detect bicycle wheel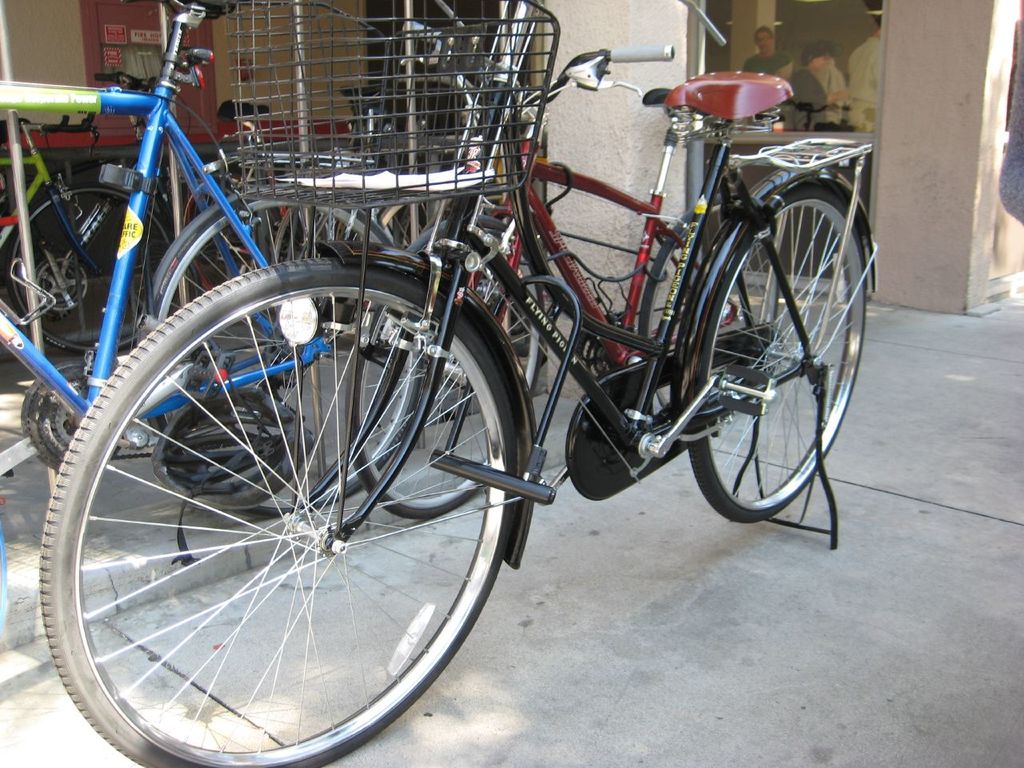
box=[640, 190, 782, 434]
